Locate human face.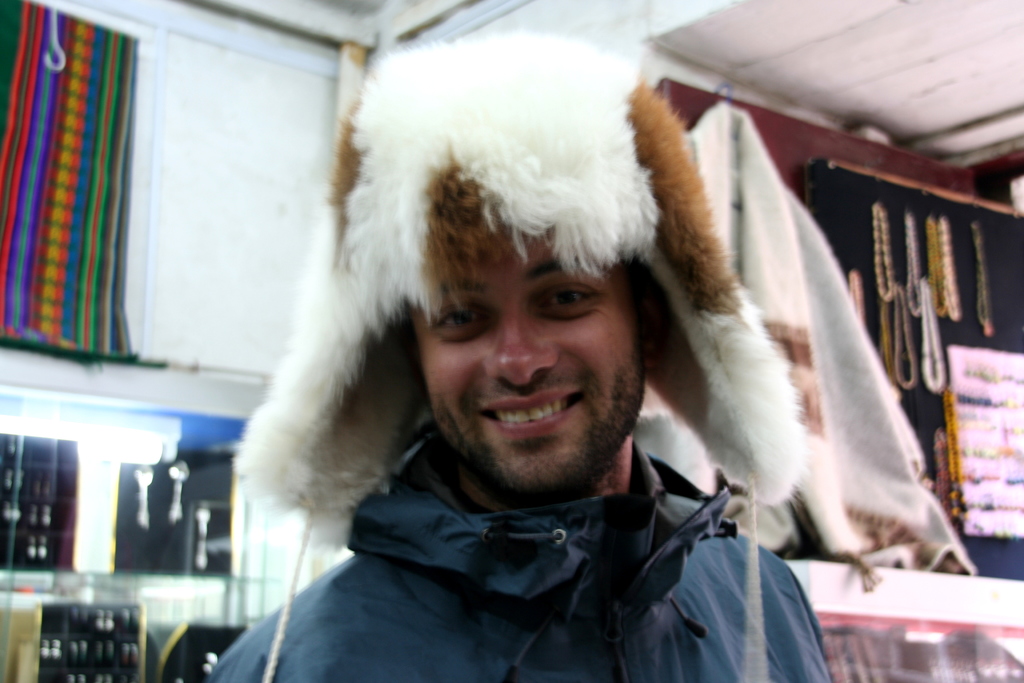
Bounding box: <box>406,236,643,497</box>.
